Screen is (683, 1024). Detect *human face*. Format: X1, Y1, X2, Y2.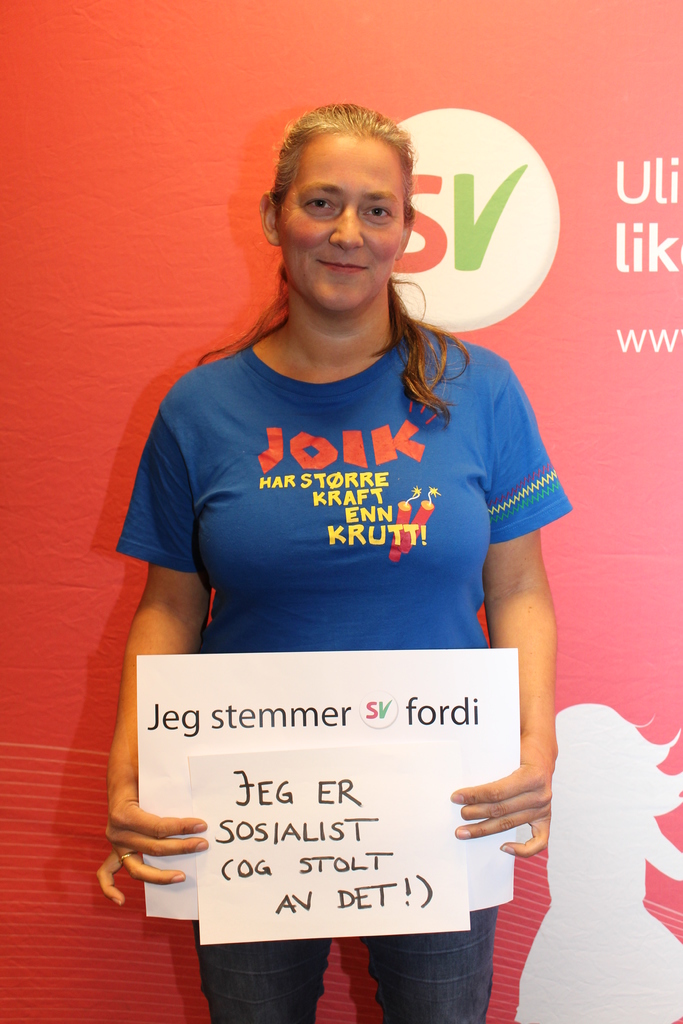
281, 139, 407, 319.
